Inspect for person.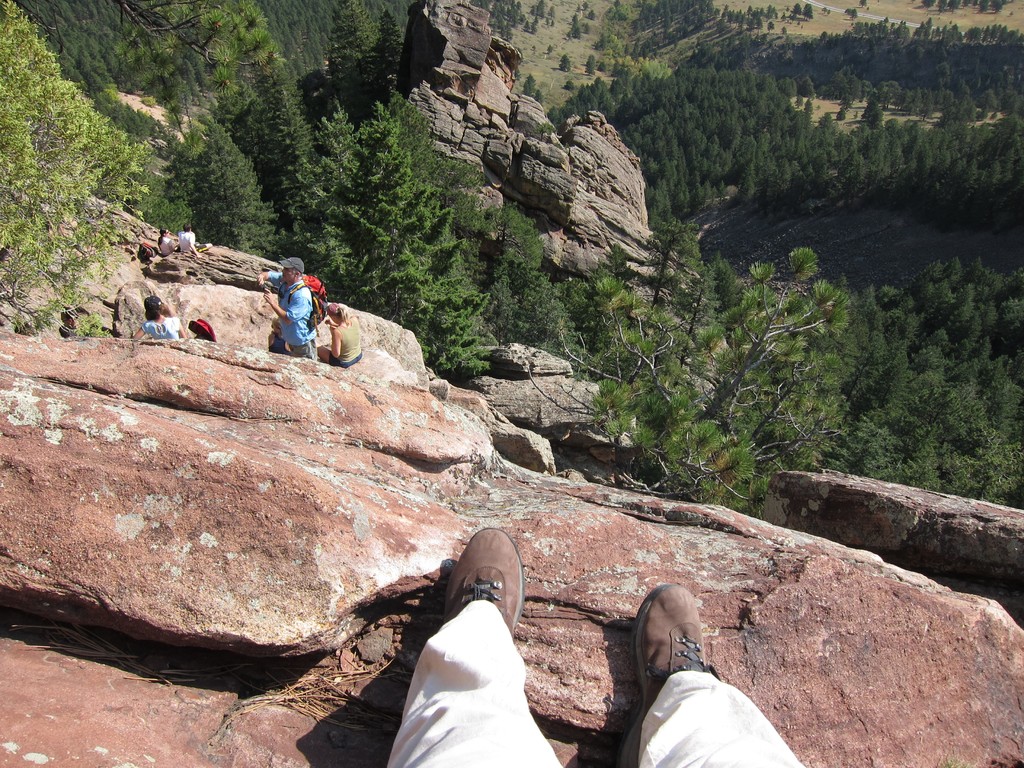
Inspection: [154,223,177,260].
